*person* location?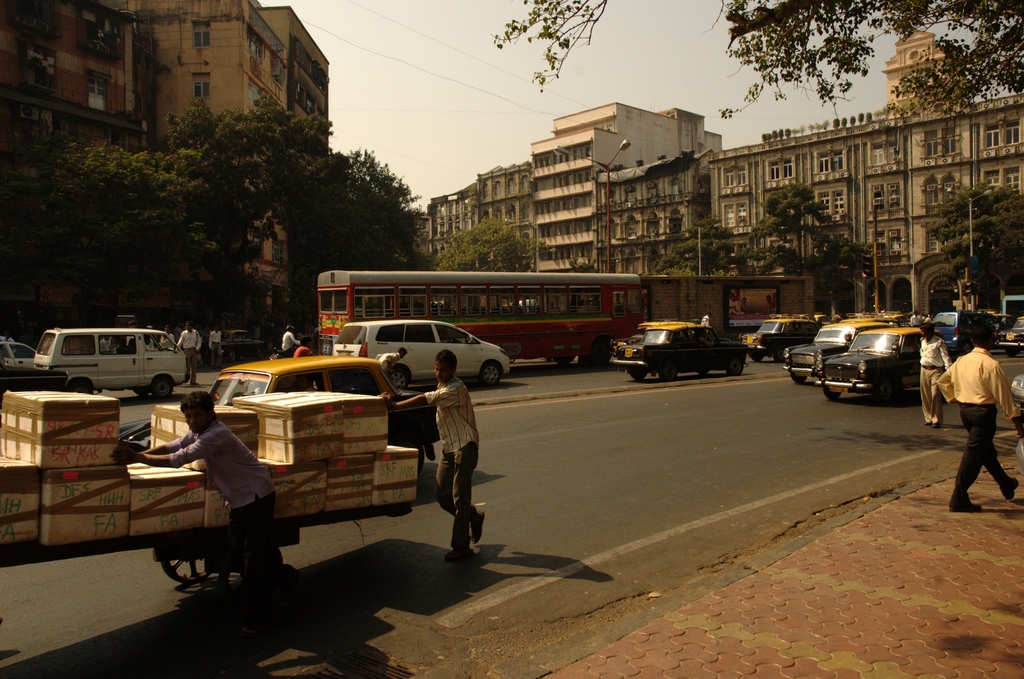
bbox=[698, 310, 715, 331]
